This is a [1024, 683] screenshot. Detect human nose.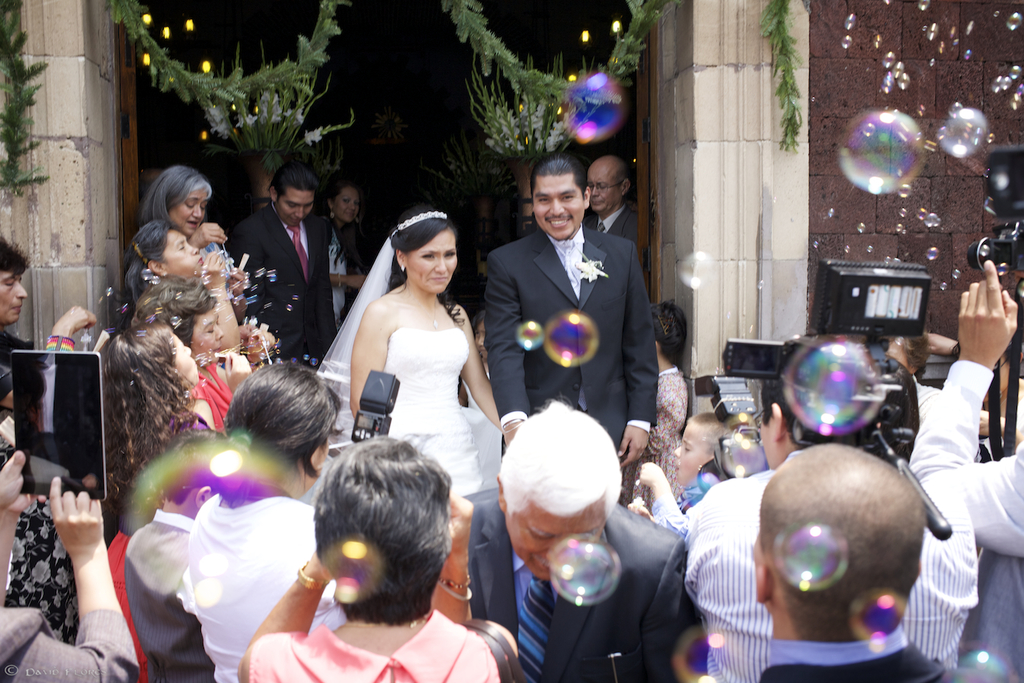
19/284/28/298.
